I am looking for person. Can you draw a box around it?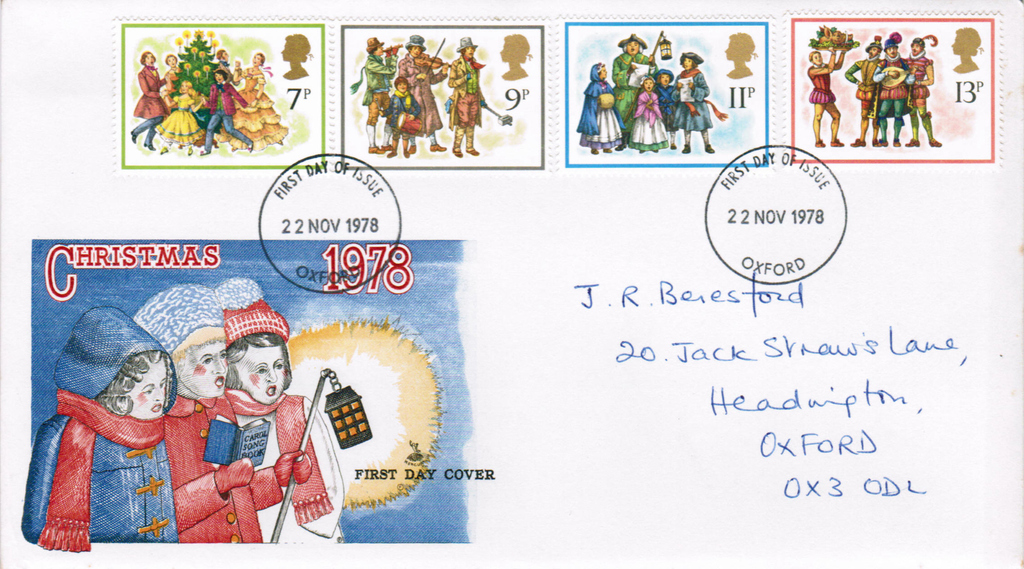
Sure, the bounding box is bbox=(874, 42, 908, 141).
